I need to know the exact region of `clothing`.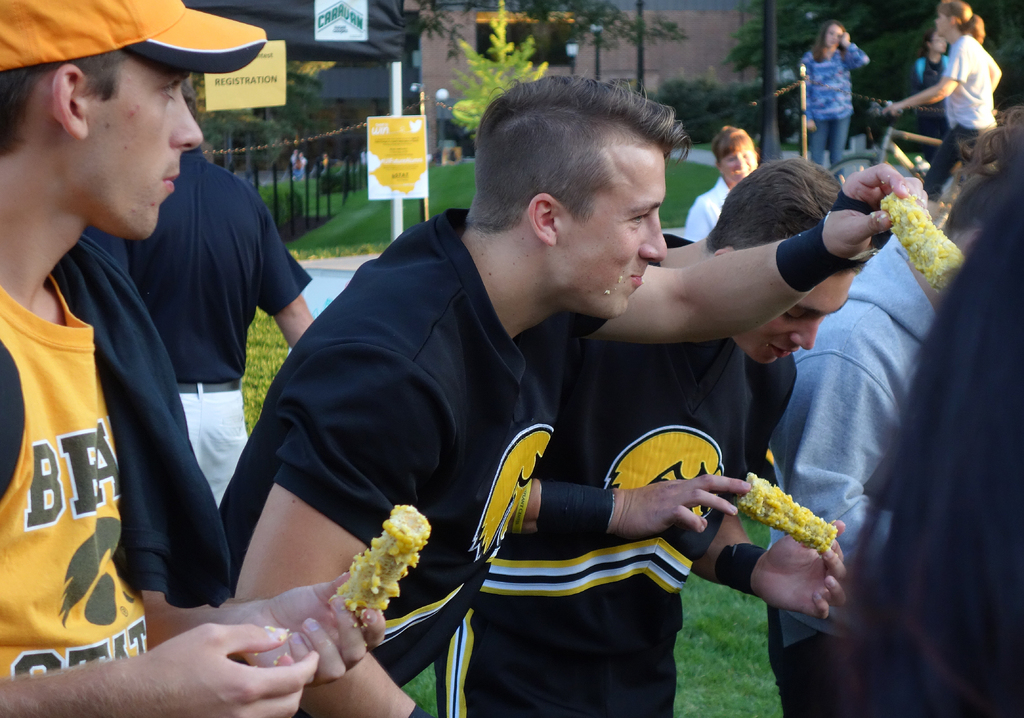
Region: x1=219 y1=209 x2=612 y2=717.
